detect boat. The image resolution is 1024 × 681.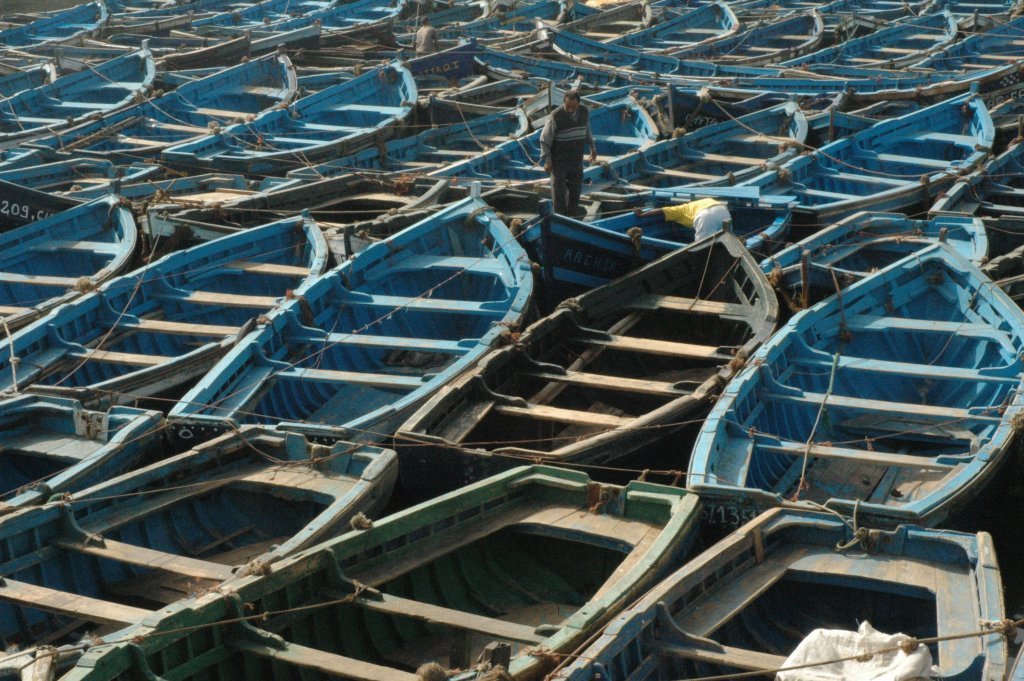
crop(0, 396, 133, 520).
